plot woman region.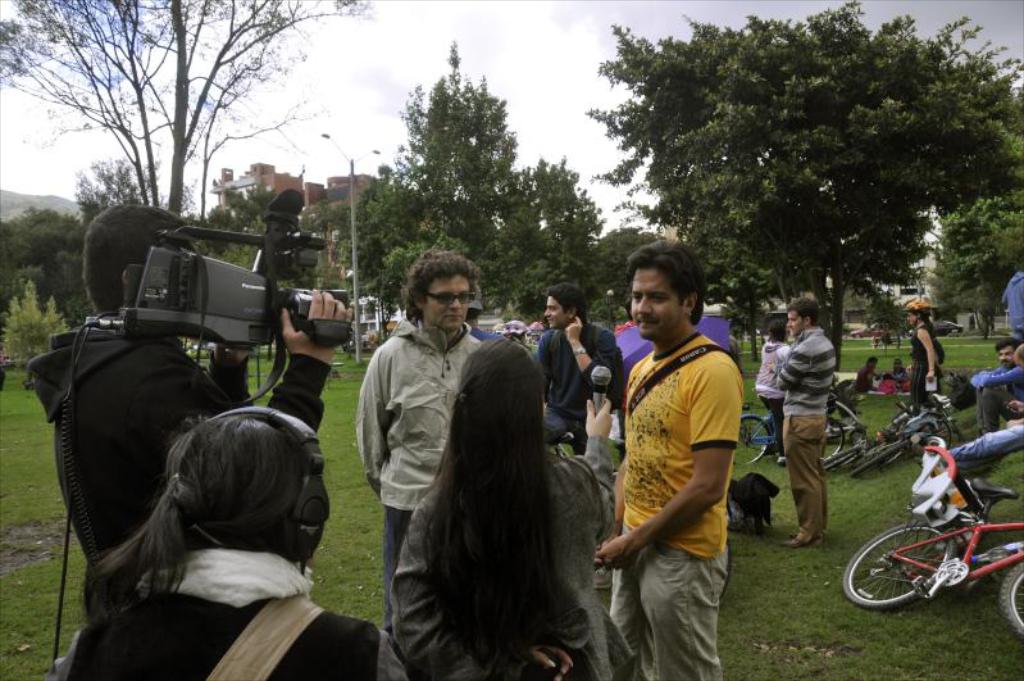
Plotted at select_region(906, 299, 945, 416).
